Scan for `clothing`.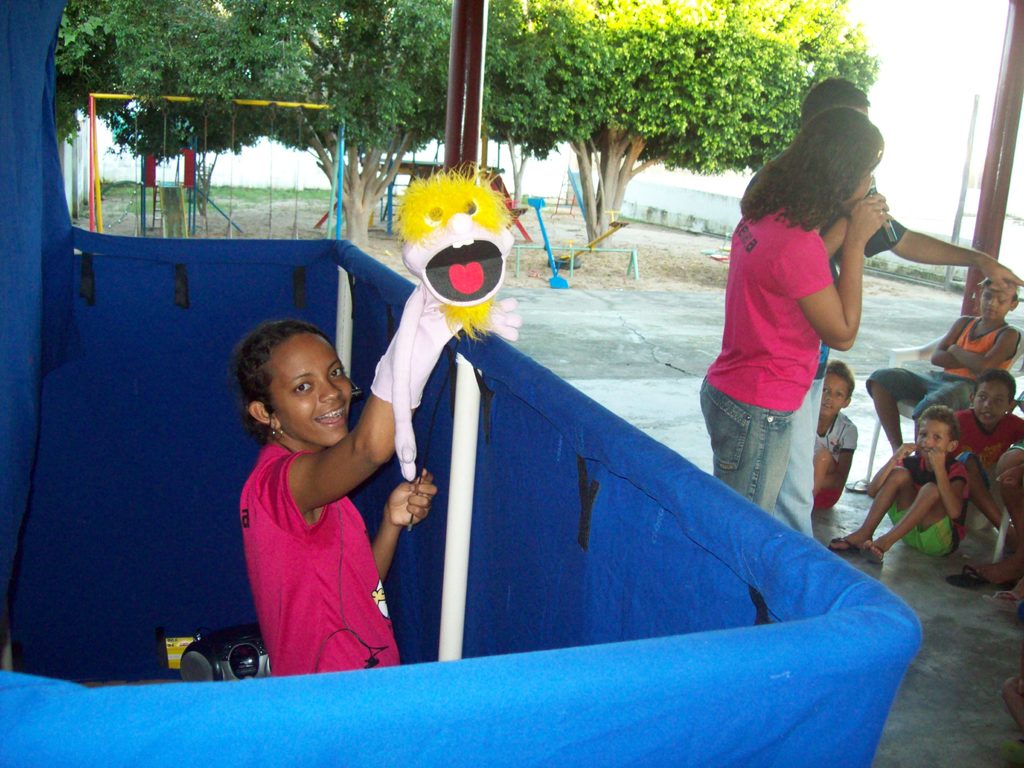
Scan result: <region>230, 410, 393, 661</region>.
